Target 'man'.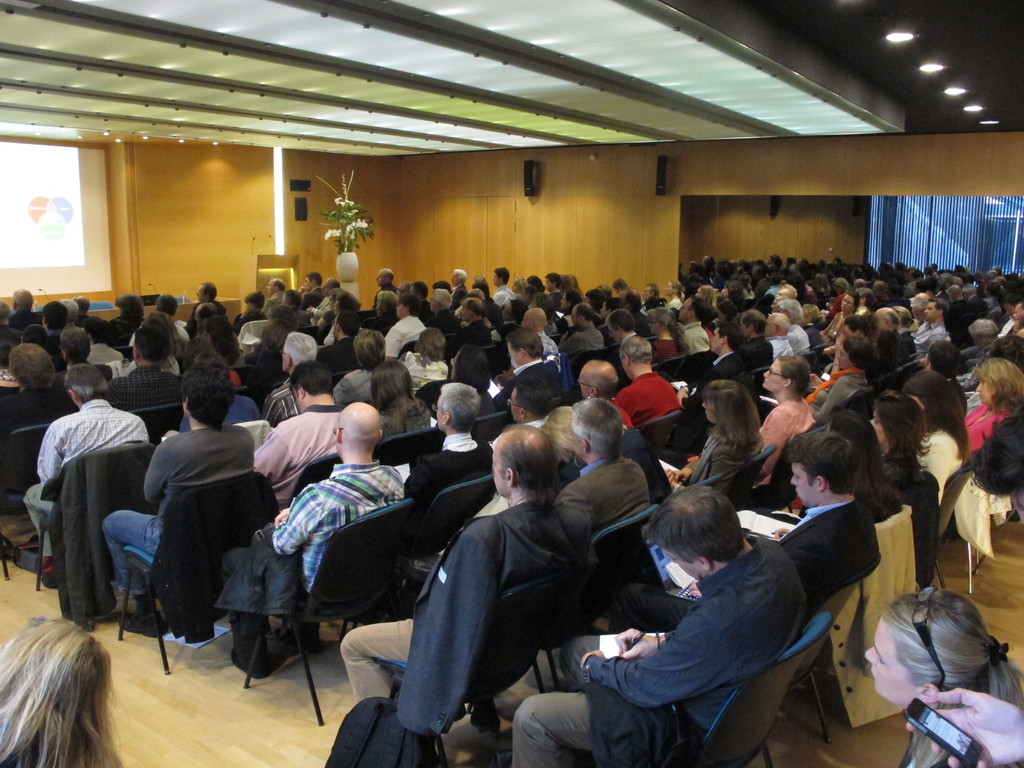
Target region: [253, 363, 346, 502].
